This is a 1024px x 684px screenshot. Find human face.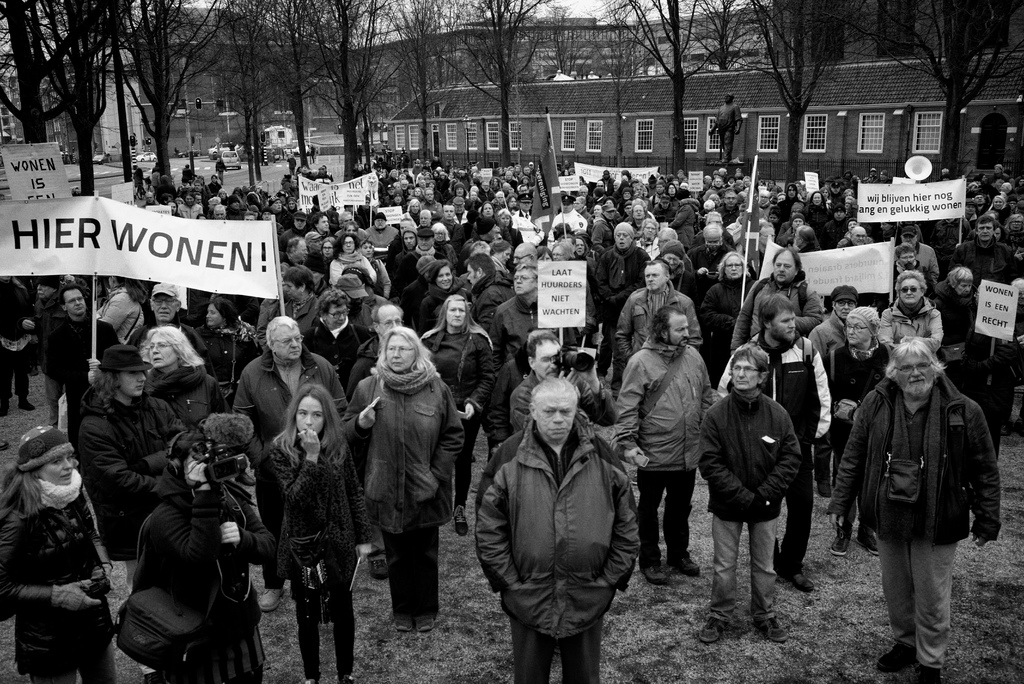
Bounding box: (795,231,801,246).
